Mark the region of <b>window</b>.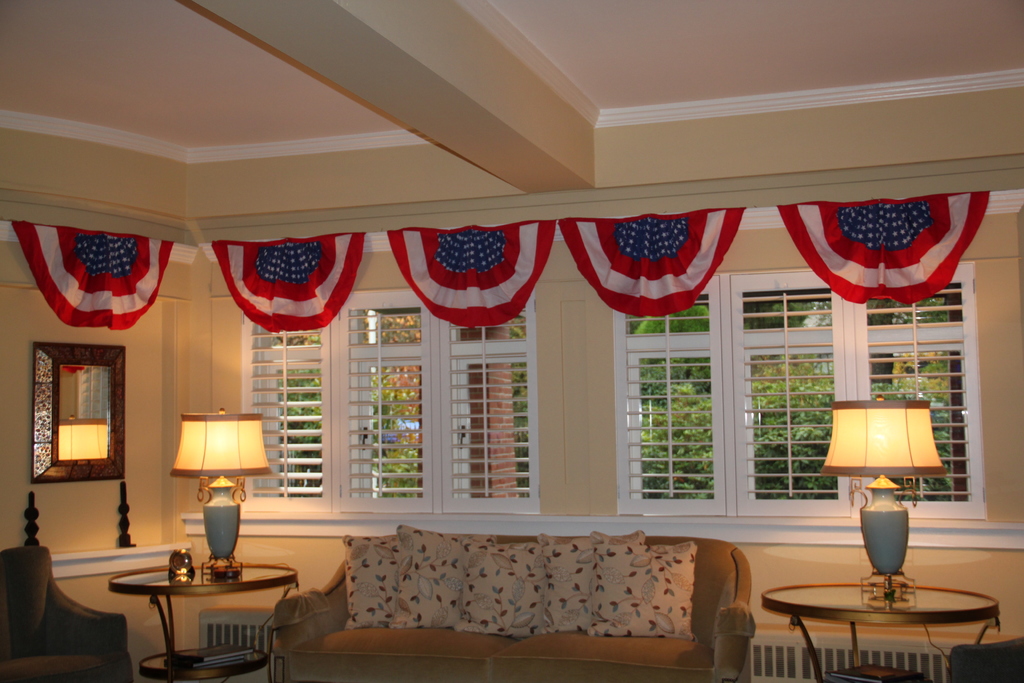
Region: <region>637, 316, 730, 531</region>.
